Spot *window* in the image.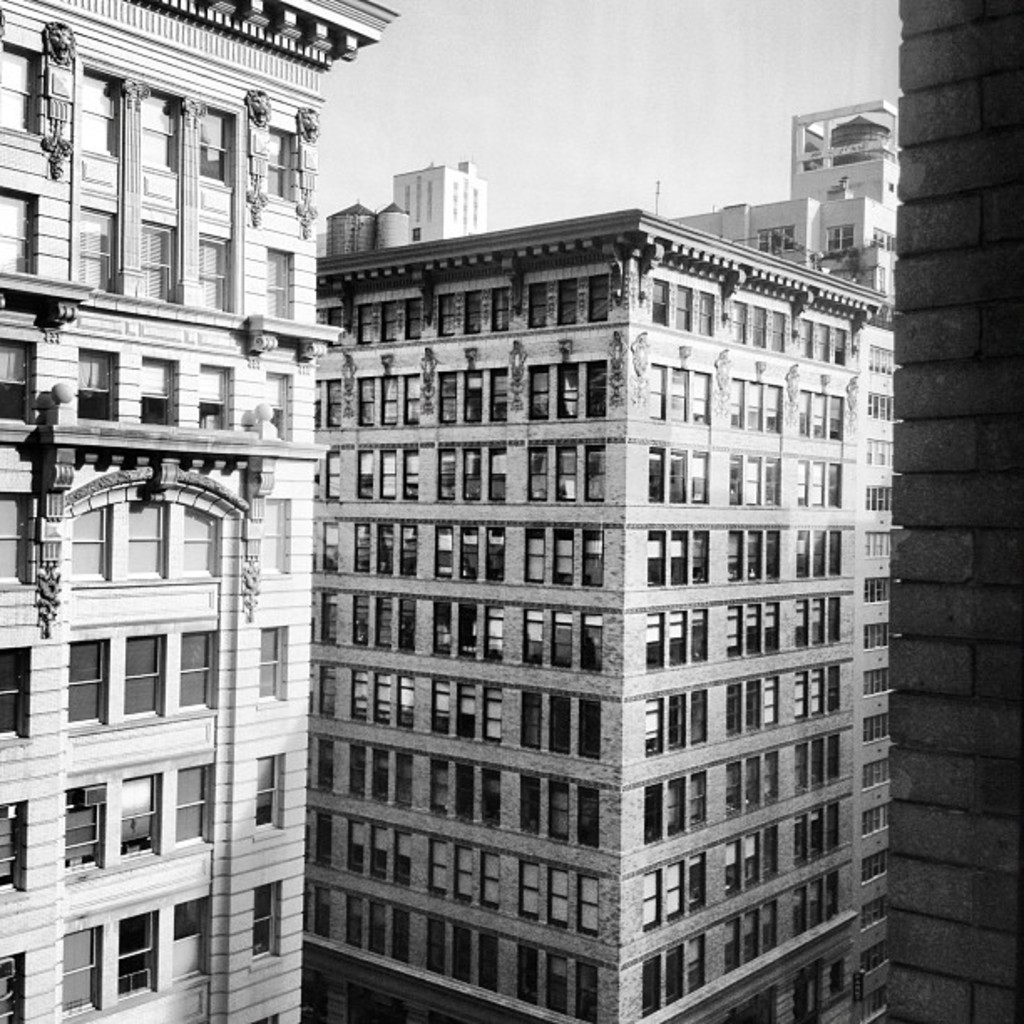
*window* found at [765,530,781,579].
